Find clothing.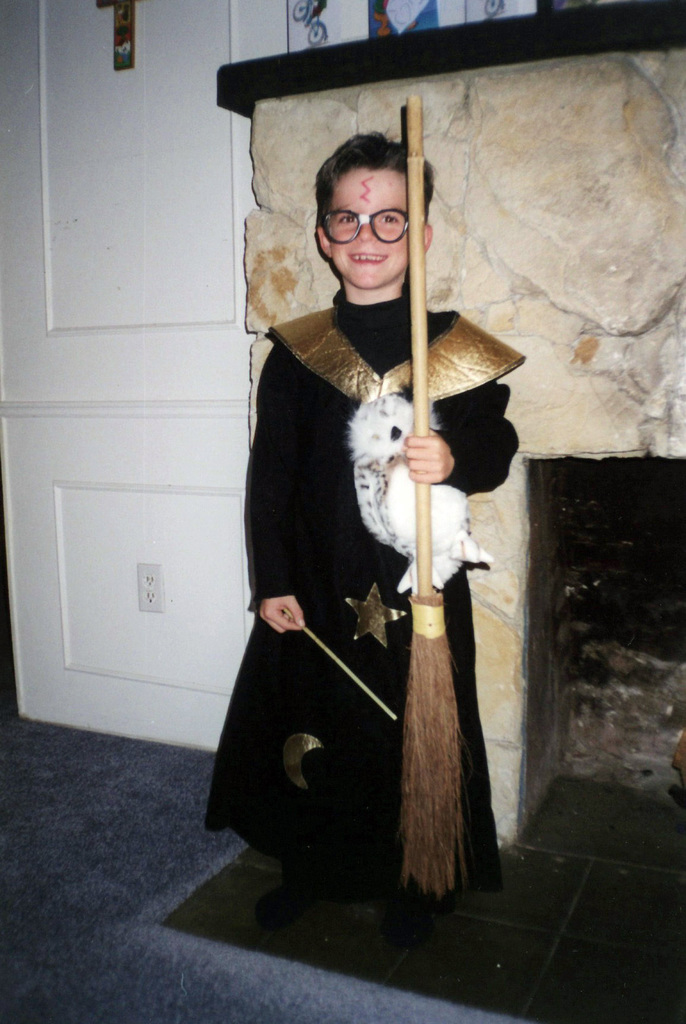
(x1=230, y1=217, x2=488, y2=917).
